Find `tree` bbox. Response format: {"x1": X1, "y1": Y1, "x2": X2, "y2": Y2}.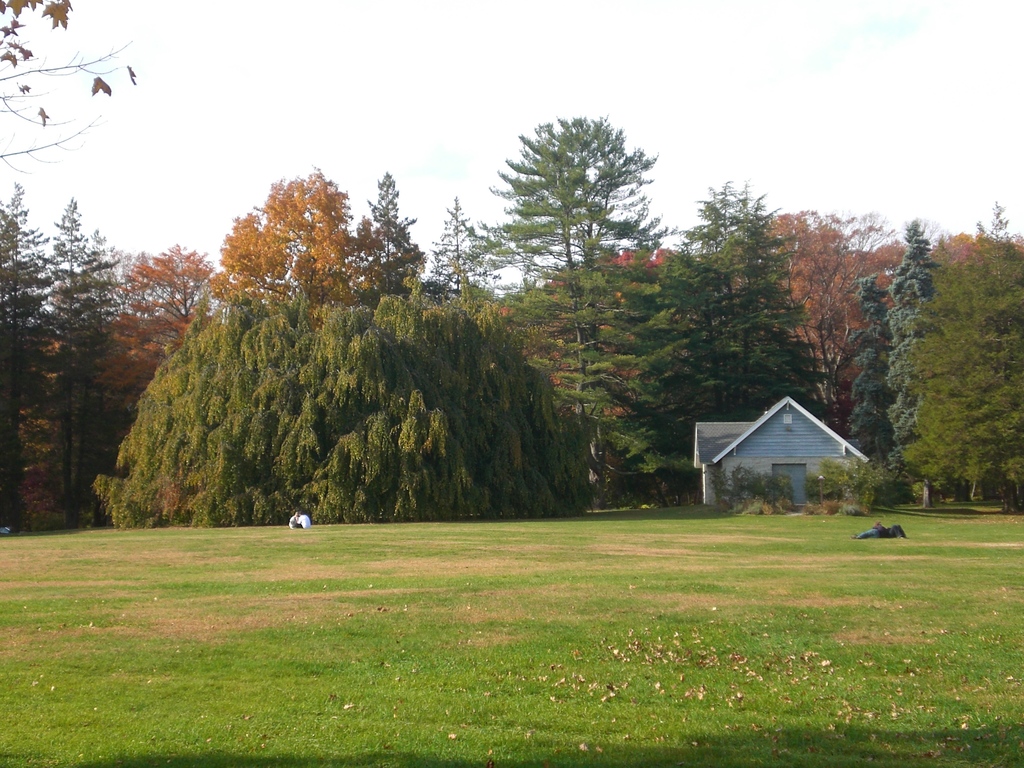
{"x1": 0, "y1": 175, "x2": 212, "y2": 529}.
